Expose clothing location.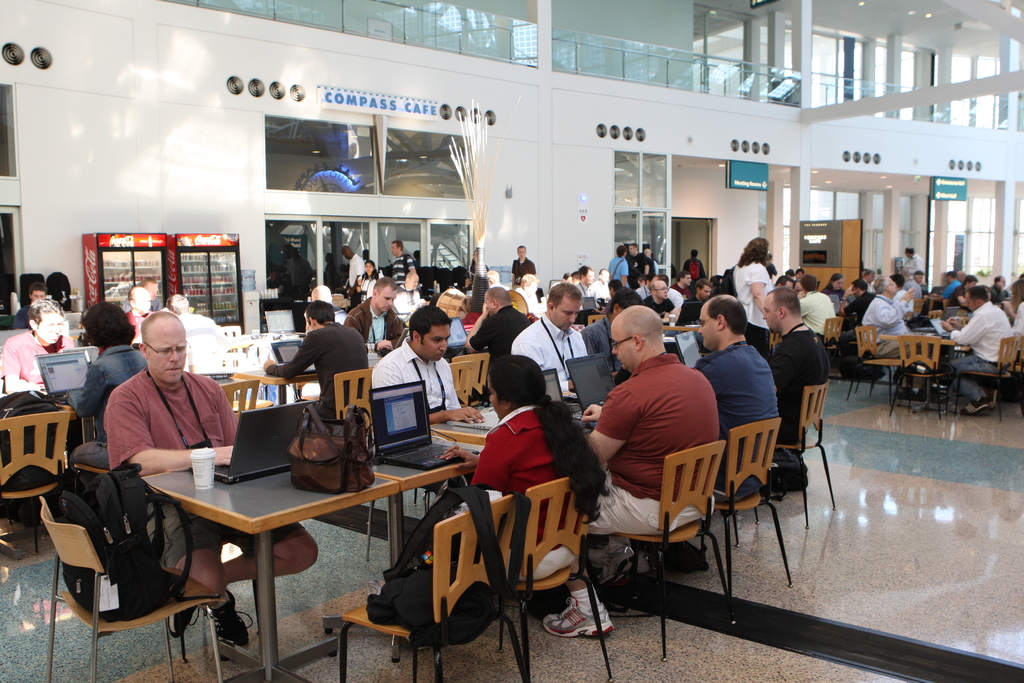
Exposed at x1=730, y1=262, x2=774, y2=342.
